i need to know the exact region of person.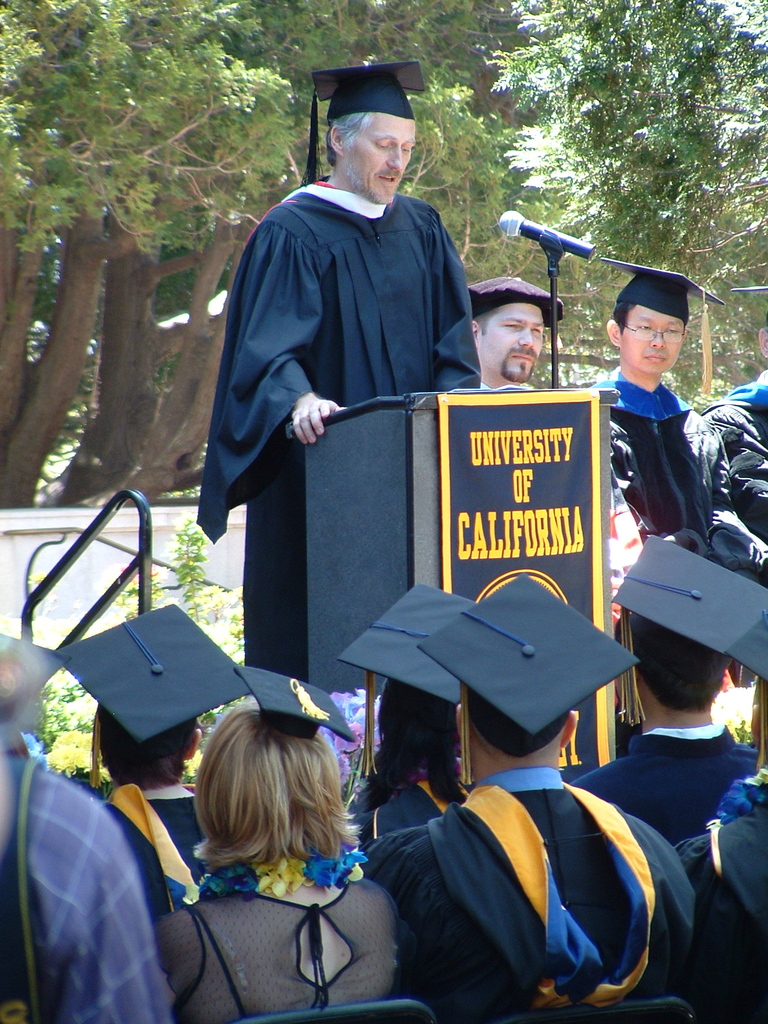
Region: 467/269/565/391.
